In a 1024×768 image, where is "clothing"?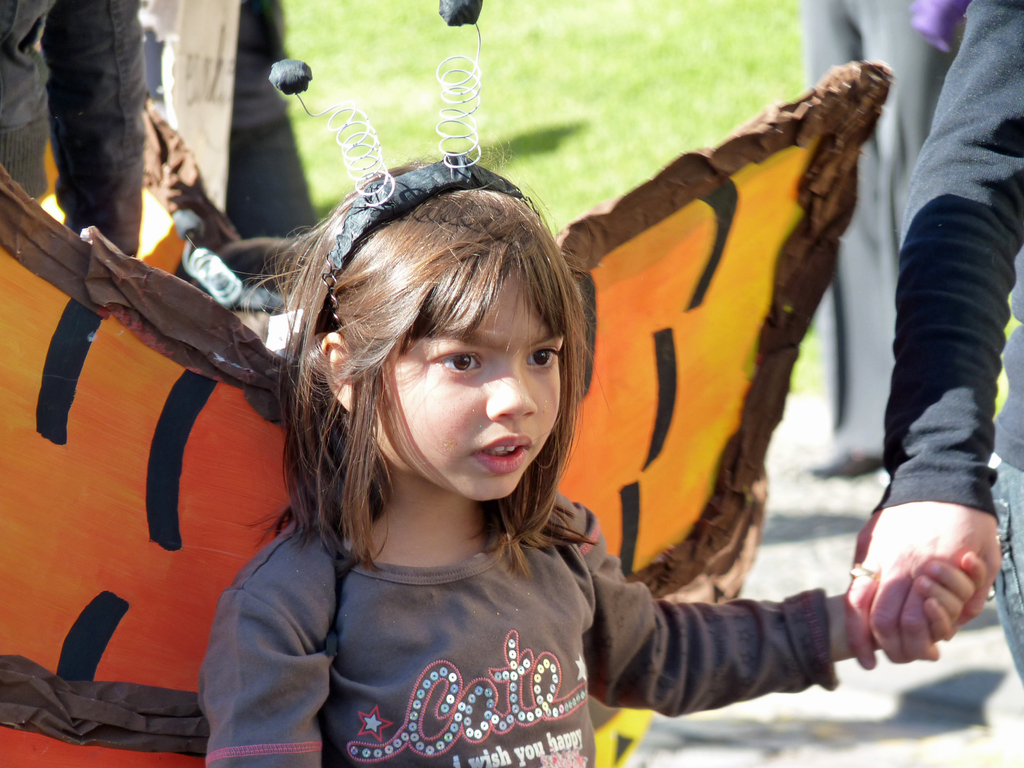
left=867, top=0, right=1023, bottom=680.
